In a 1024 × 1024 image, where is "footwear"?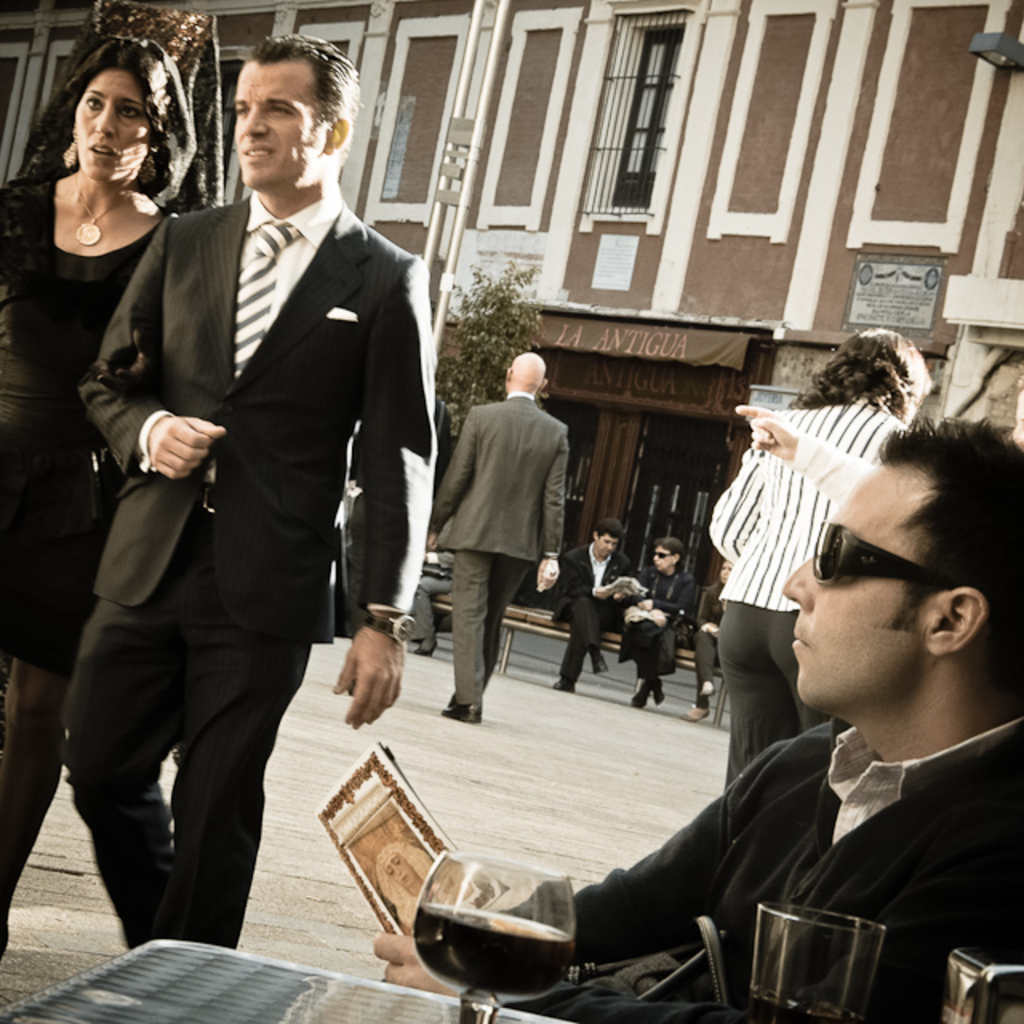
{"x1": 424, "y1": 611, "x2": 456, "y2": 624}.
